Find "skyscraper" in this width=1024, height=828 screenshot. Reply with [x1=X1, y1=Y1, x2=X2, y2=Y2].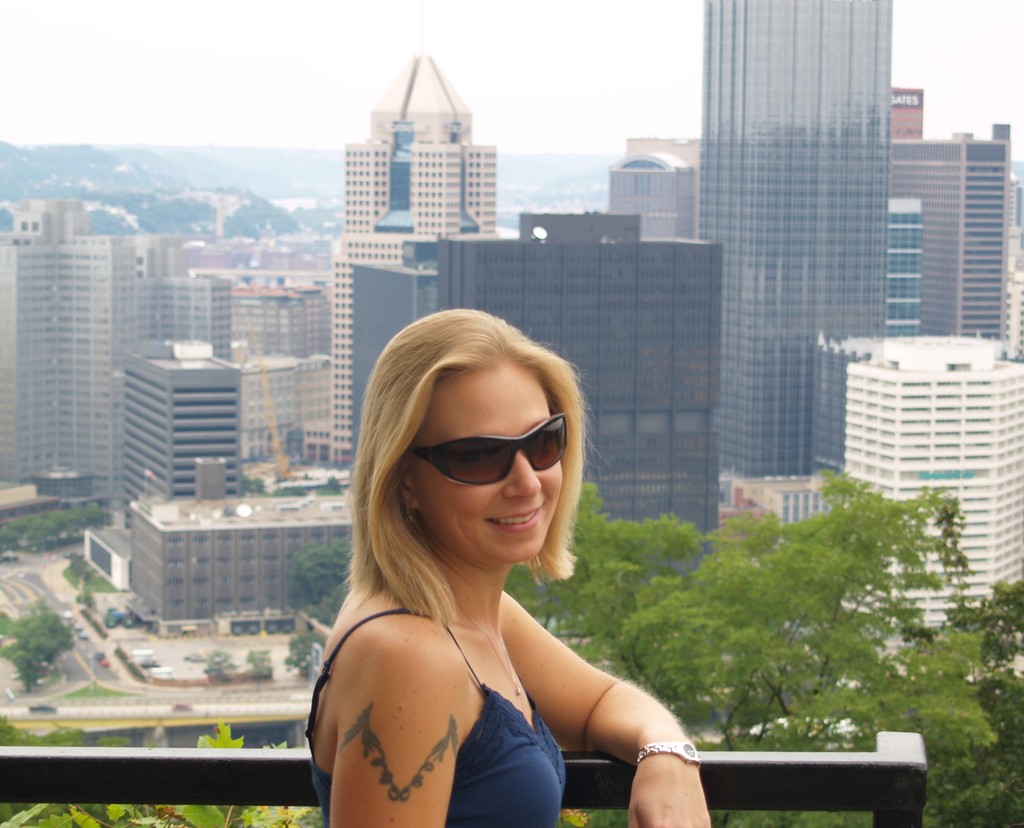
[x1=698, y1=0, x2=890, y2=472].
